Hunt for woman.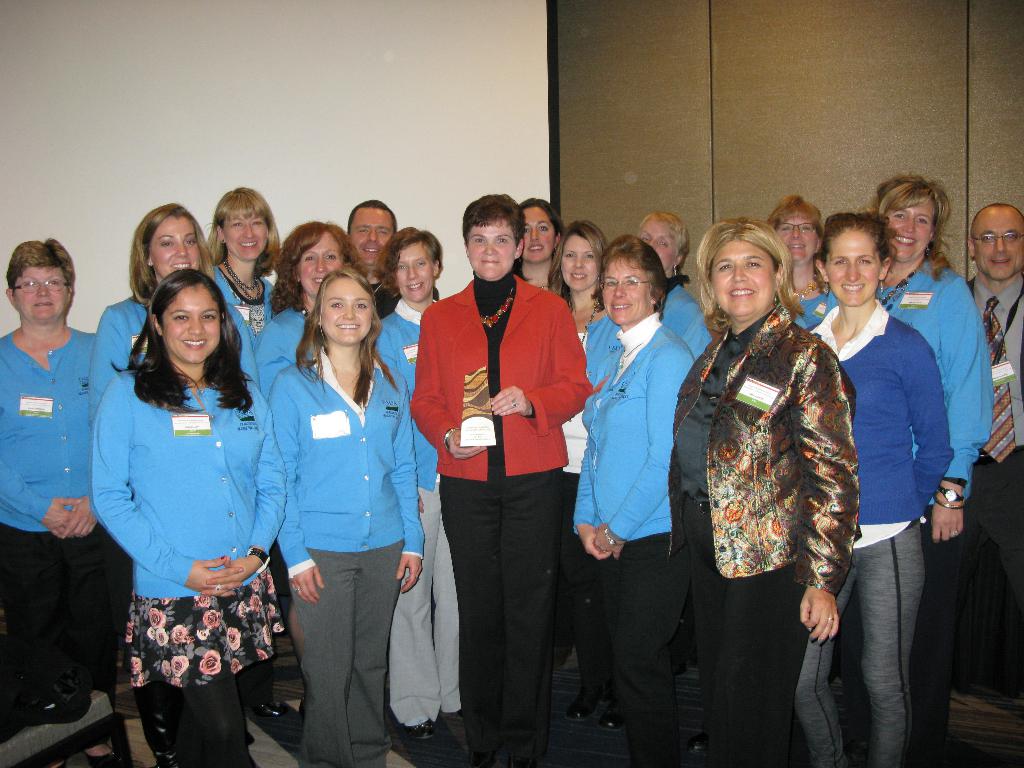
Hunted down at pyautogui.locateOnScreen(787, 212, 954, 767).
